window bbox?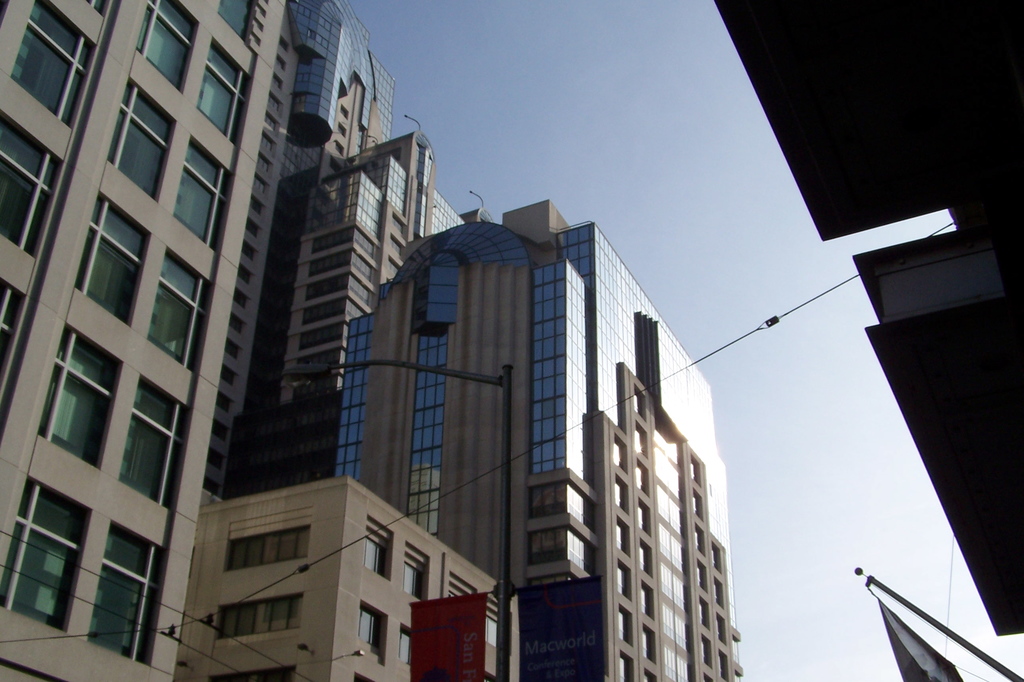
<bbox>216, 592, 304, 638</bbox>
